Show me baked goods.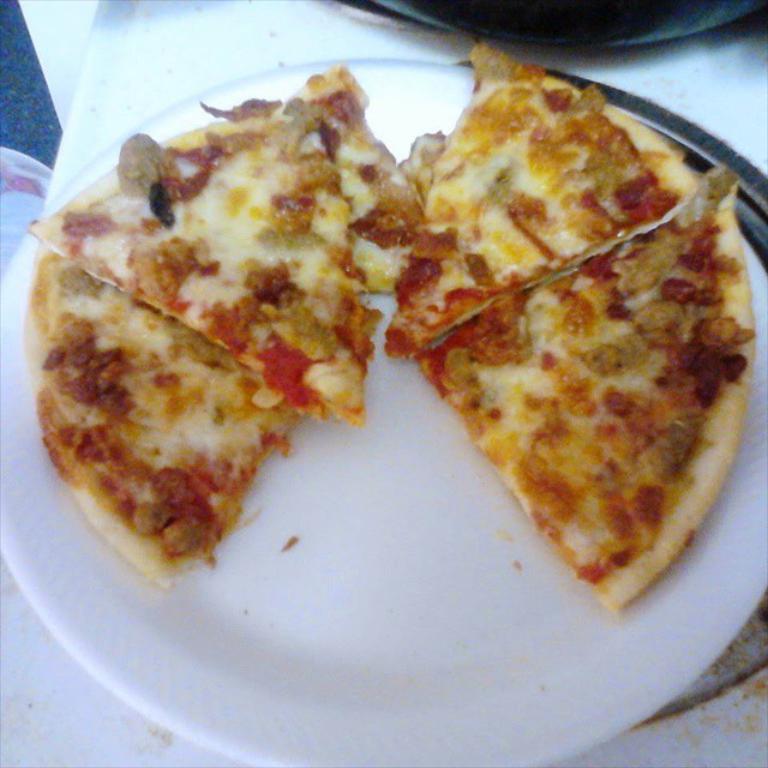
baked goods is here: {"x1": 18, "y1": 34, "x2": 763, "y2": 616}.
